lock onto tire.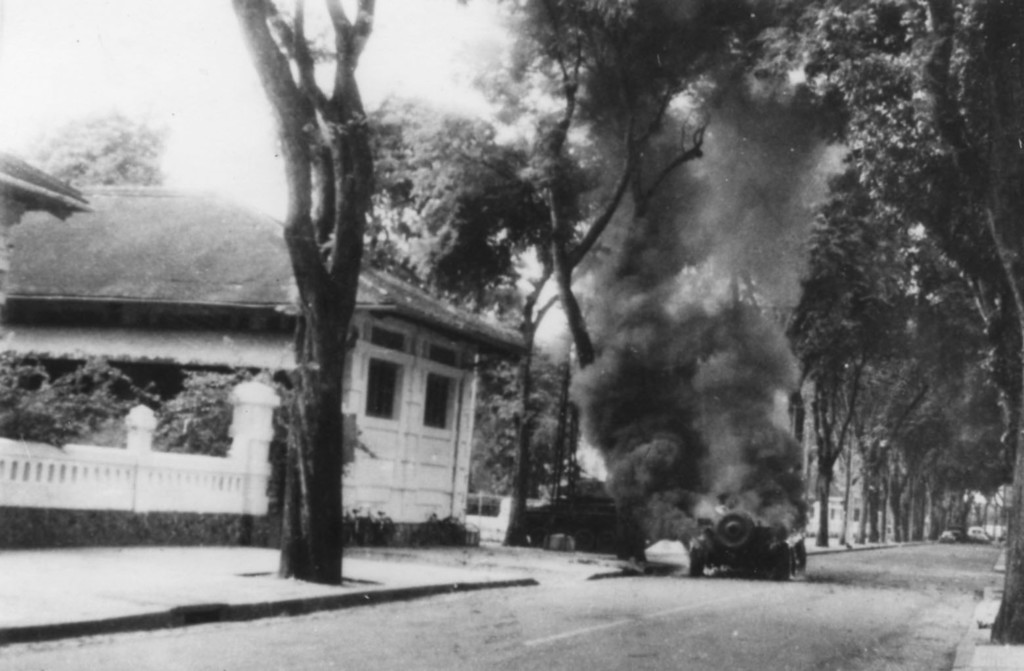
Locked: (left=715, top=509, right=749, bottom=553).
